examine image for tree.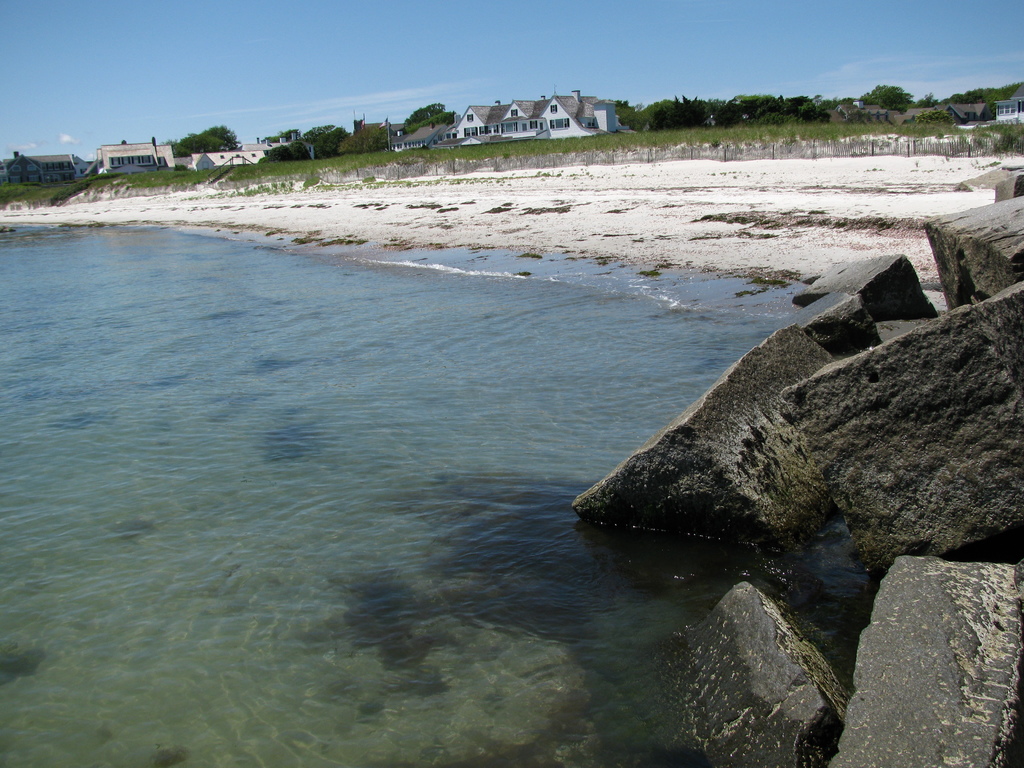
Examination result: left=177, top=142, right=190, bottom=155.
